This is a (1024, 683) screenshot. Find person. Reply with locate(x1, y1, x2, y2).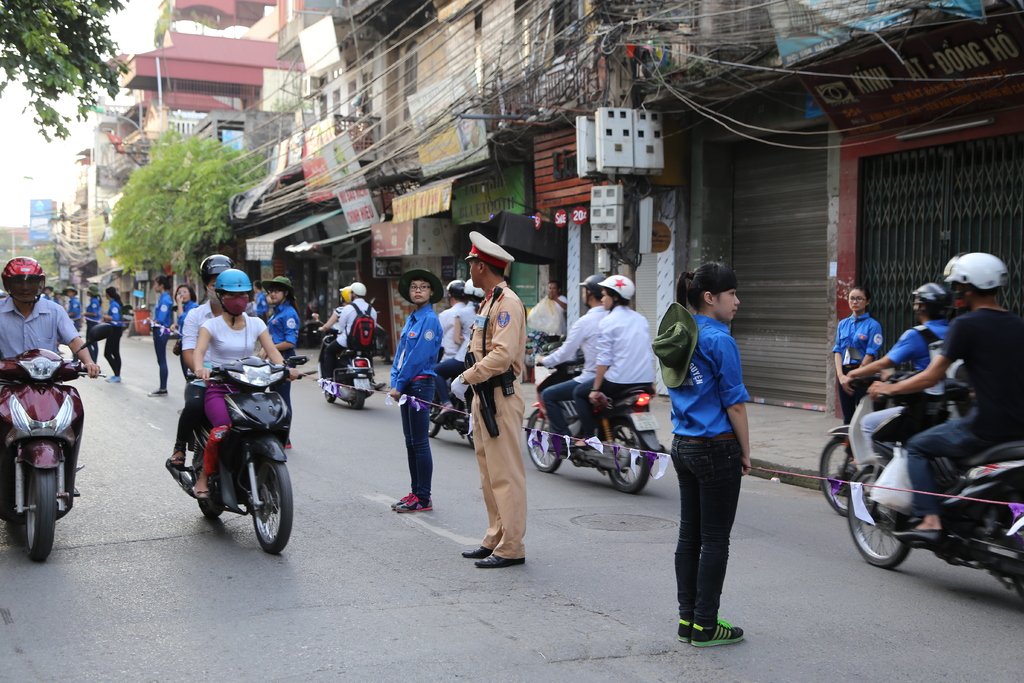
locate(80, 286, 100, 363).
